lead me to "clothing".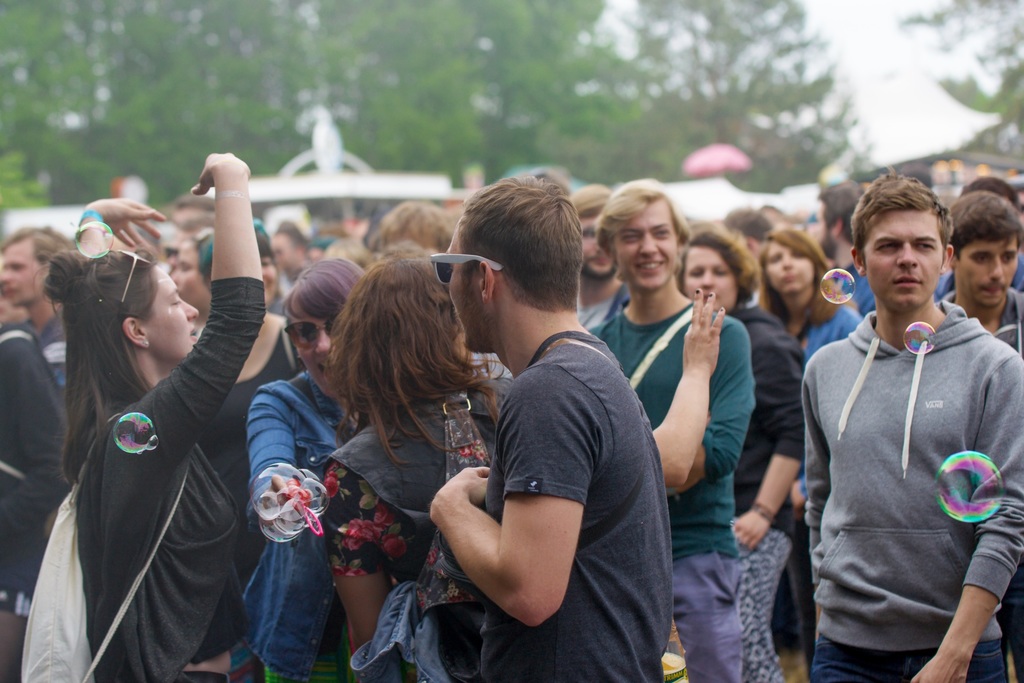
Lead to crop(803, 299, 862, 354).
